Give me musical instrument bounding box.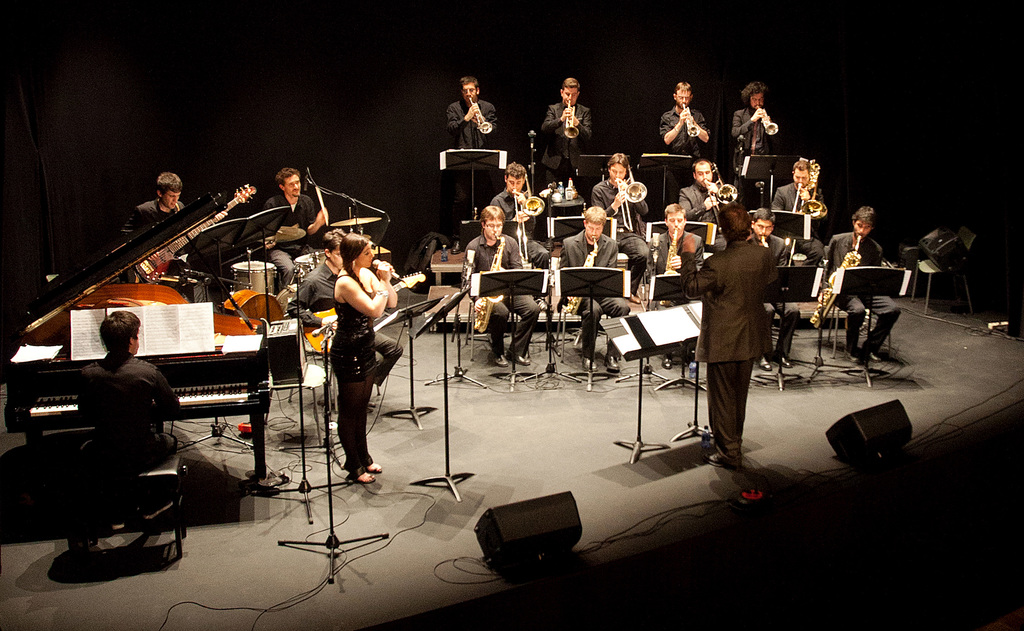
<box>330,199,378,235</box>.
